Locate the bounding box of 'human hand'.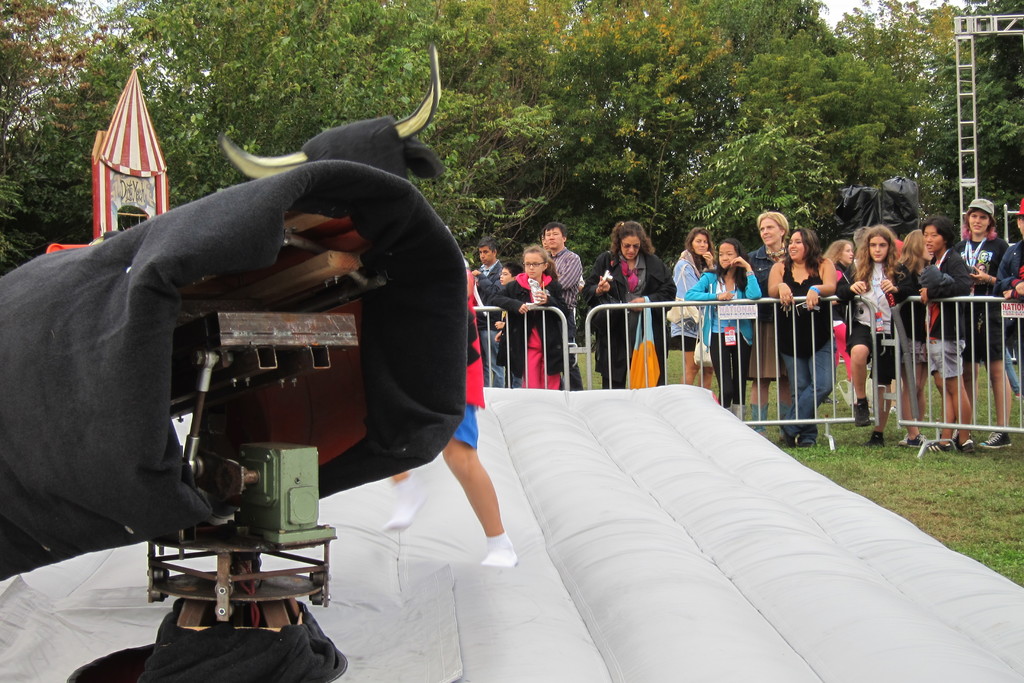
Bounding box: 518, 303, 531, 318.
